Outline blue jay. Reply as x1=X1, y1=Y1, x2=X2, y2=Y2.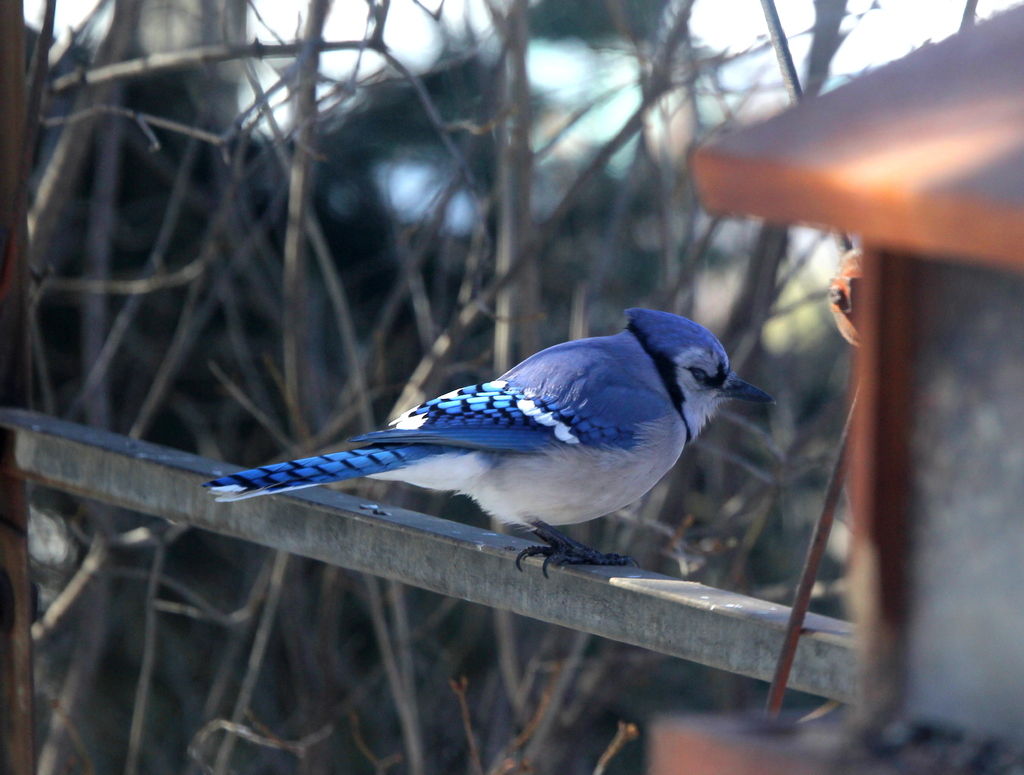
x1=199, y1=301, x2=774, y2=575.
